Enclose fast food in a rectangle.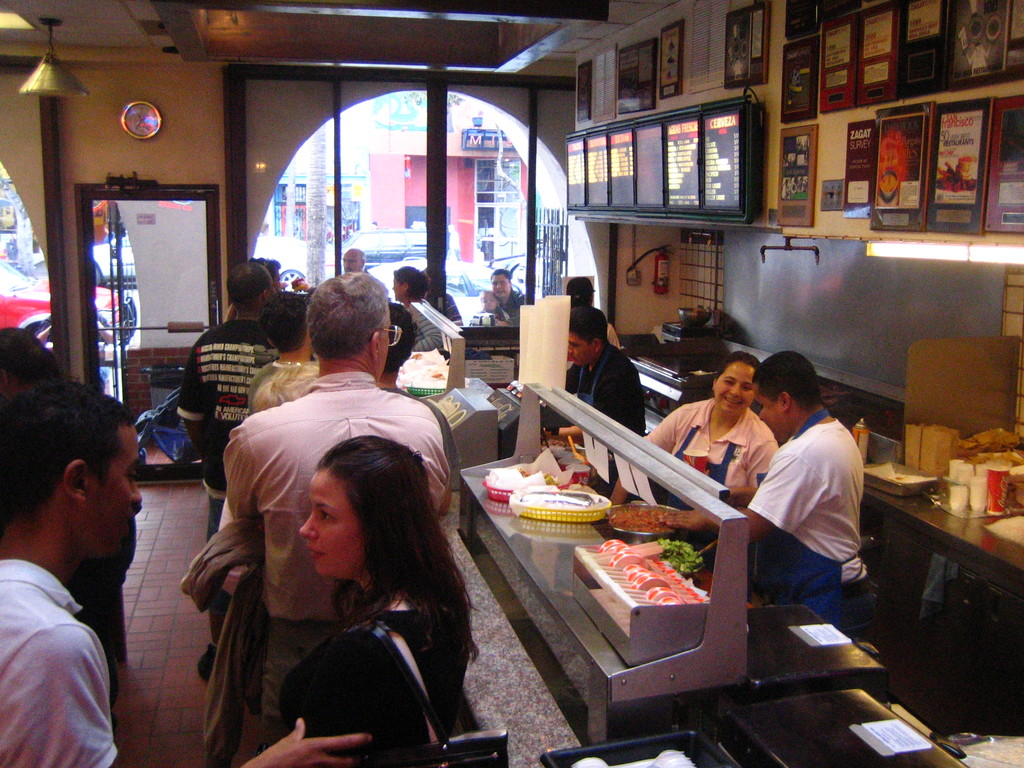
{"x1": 605, "y1": 501, "x2": 670, "y2": 538}.
